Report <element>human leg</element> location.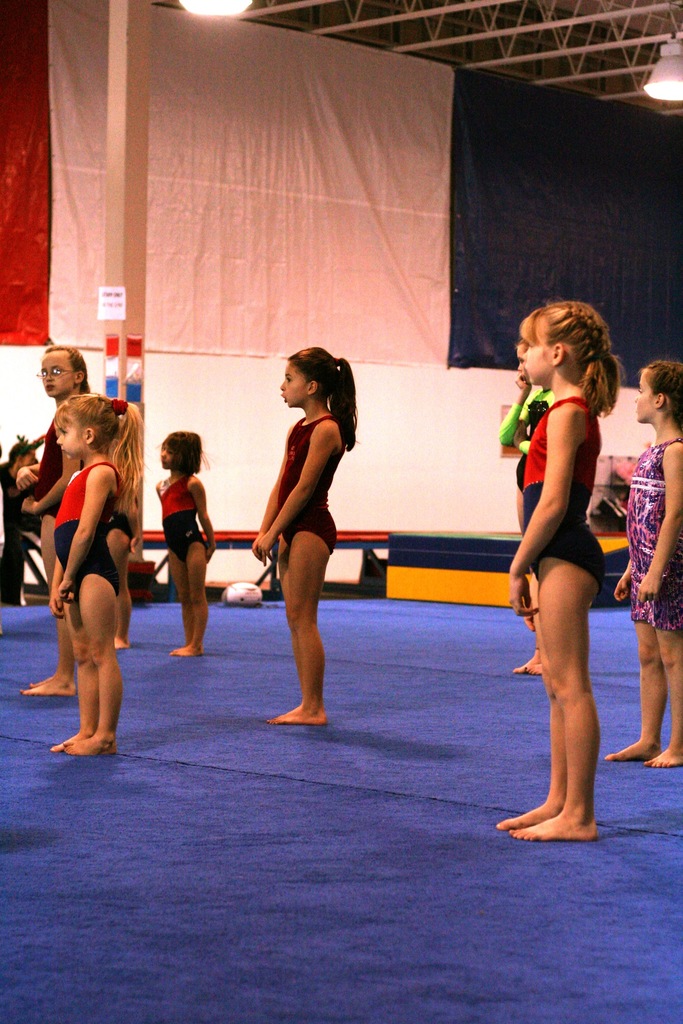
Report: detection(495, 652, 565, 827).
